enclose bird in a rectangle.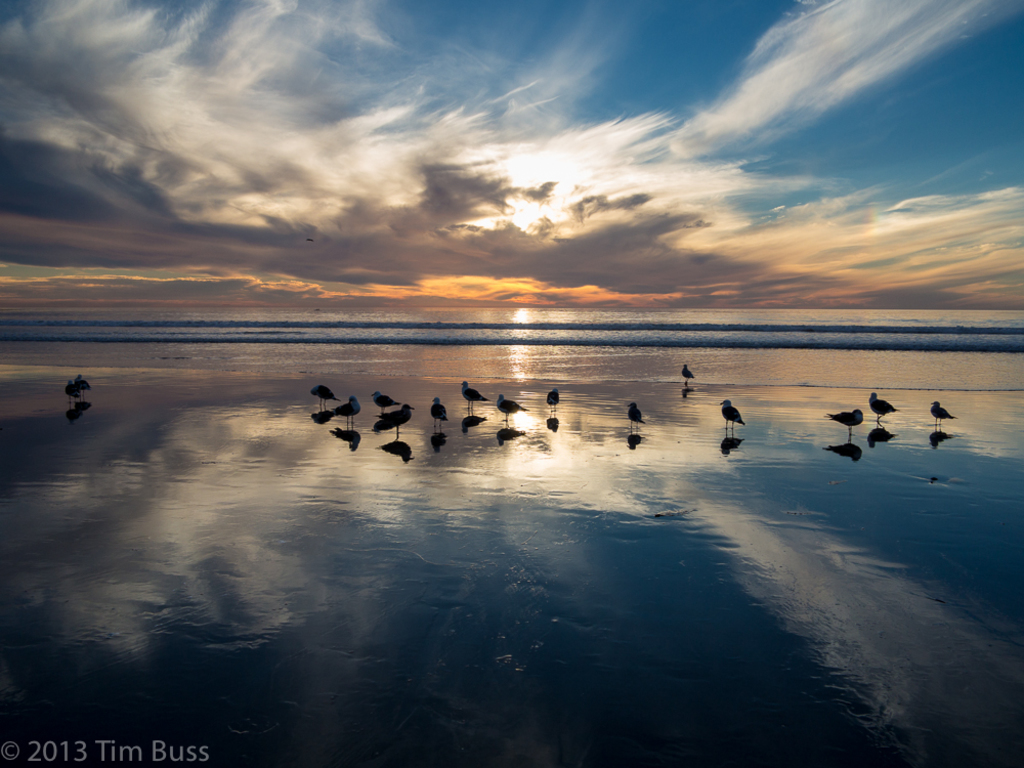
[x1=462, y1=381, x2=484, y2=413].
